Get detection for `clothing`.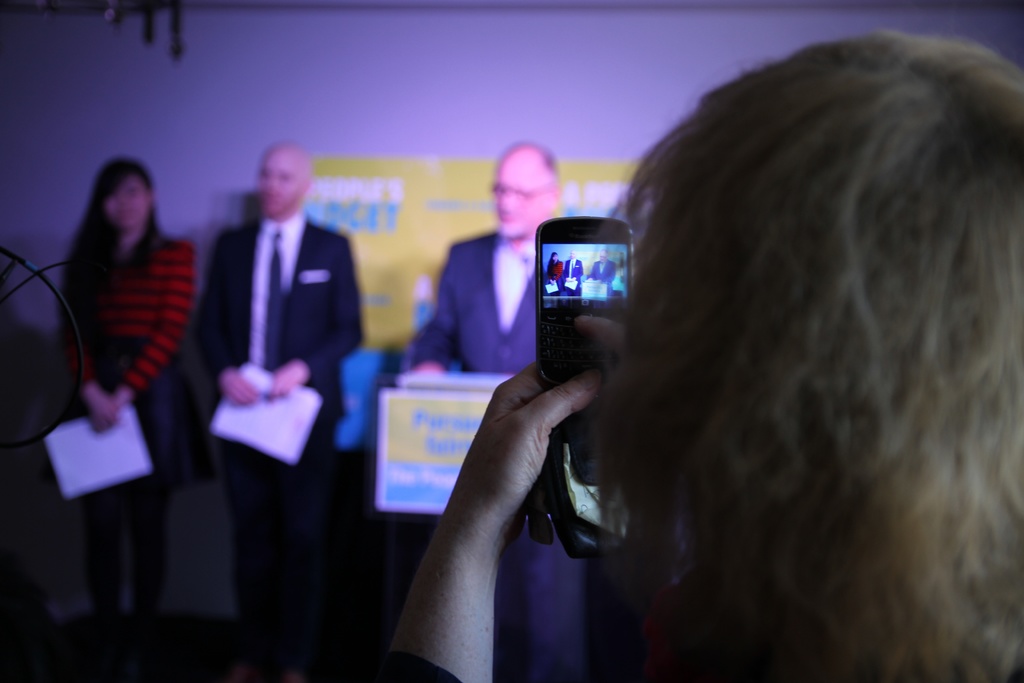
Detection: {"x1": 58, "y1": 234, "x2": 200, "y2": 513}.
